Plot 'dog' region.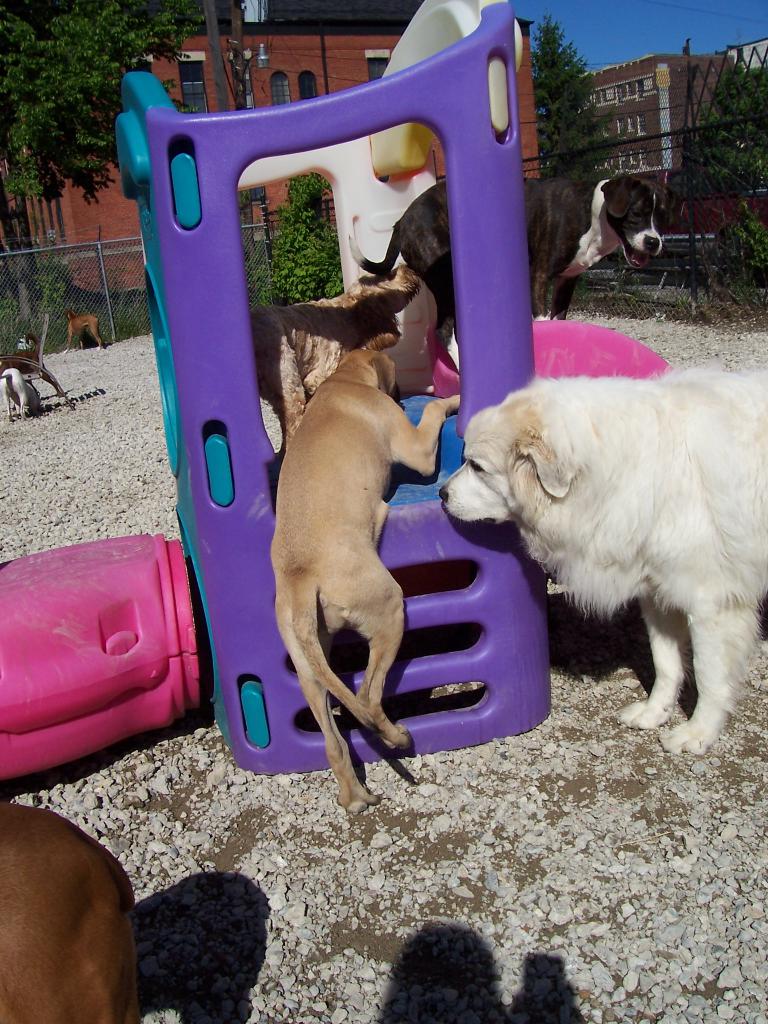
Plotted at select_region(271, 337, 465, 829).
